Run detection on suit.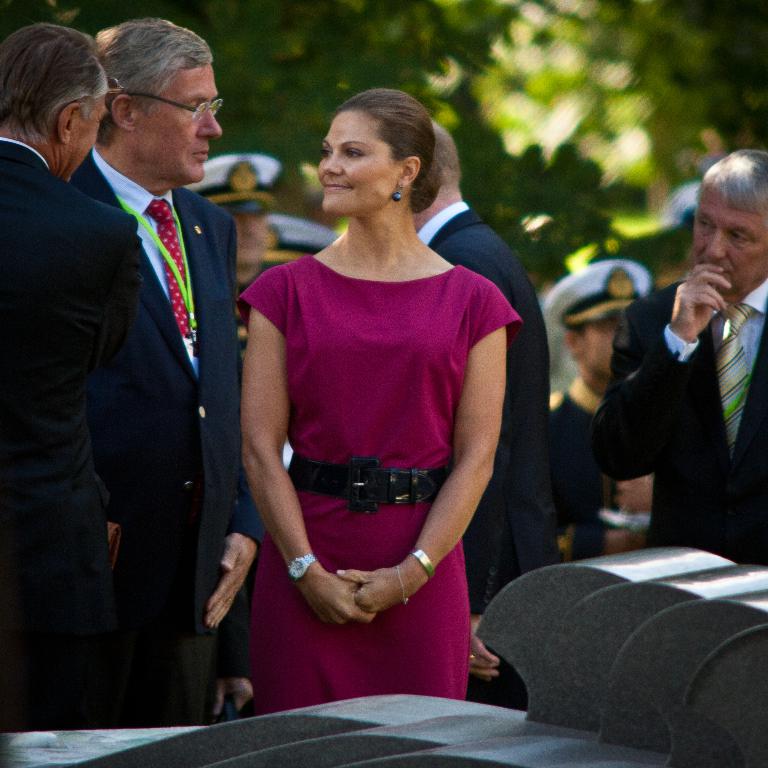
Result: <region>583, 224, 754, 584</region>.
